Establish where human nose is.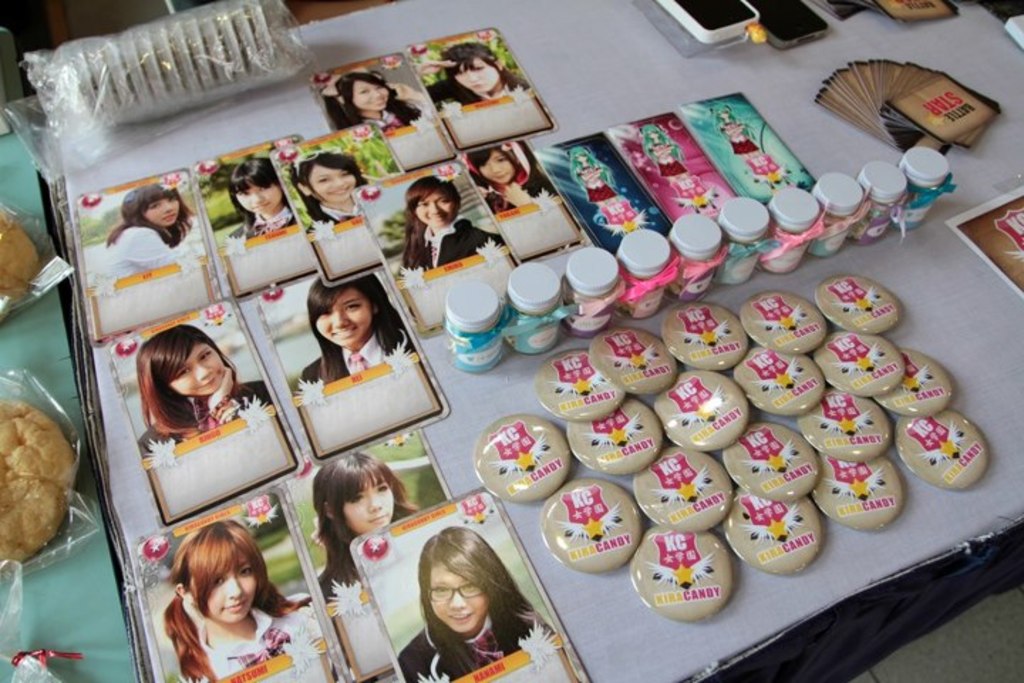
Established at select_region(161, 201, 174, 213).
